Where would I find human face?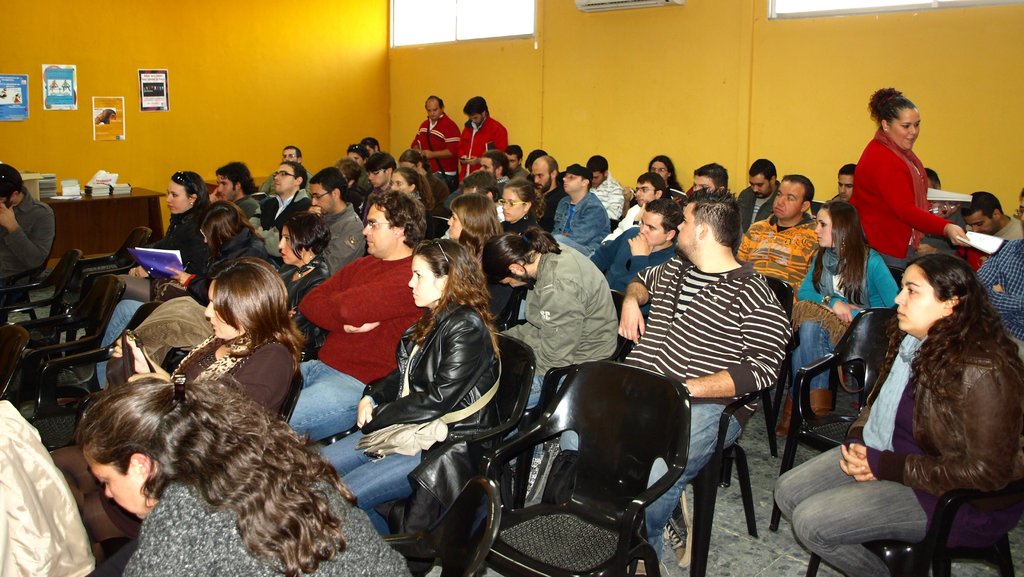
At bbox=(636, 183, 655, 206).
